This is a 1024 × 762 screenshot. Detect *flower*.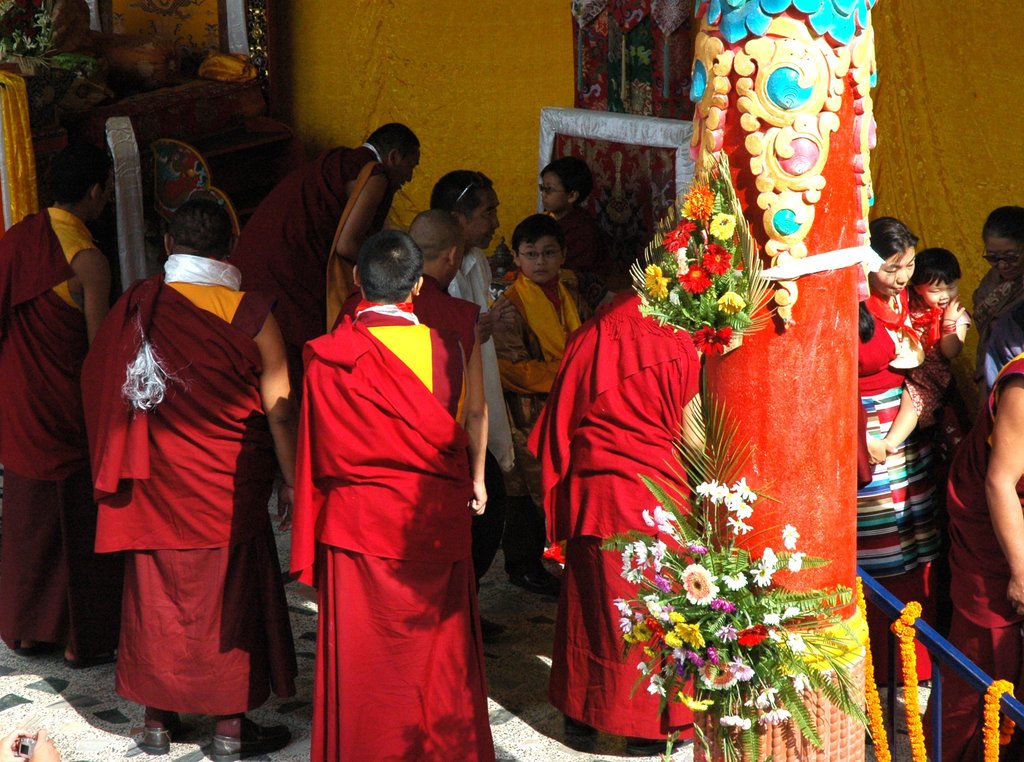
locate(698, 326, 733, 358).
